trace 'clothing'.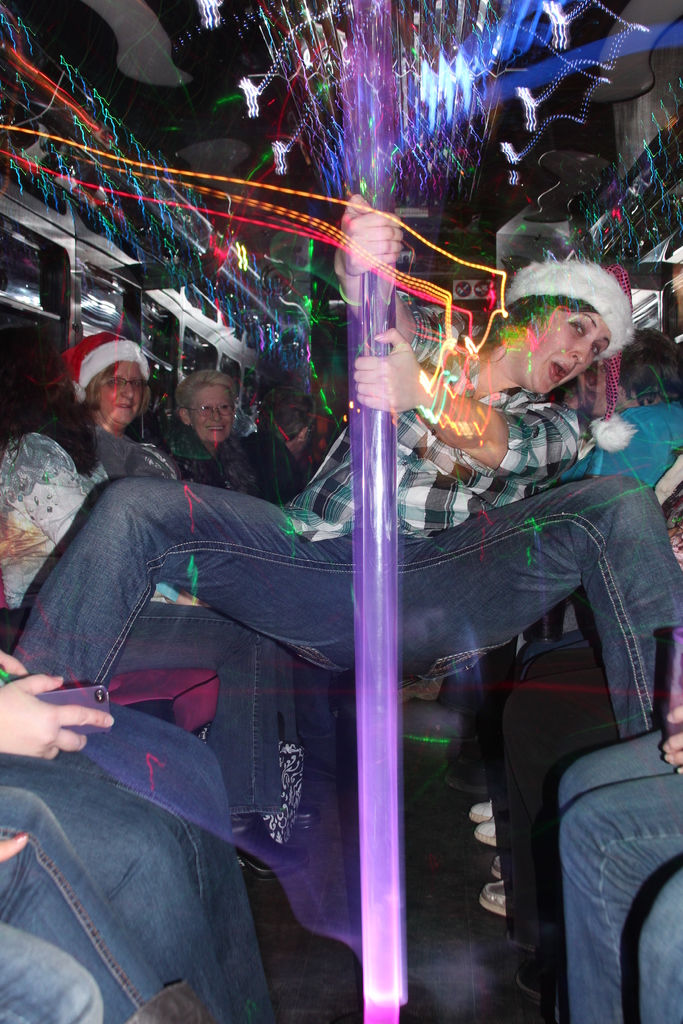
Traced to {"x1": 100, "y1": 424, "x2": 175, "y2": 483}.
